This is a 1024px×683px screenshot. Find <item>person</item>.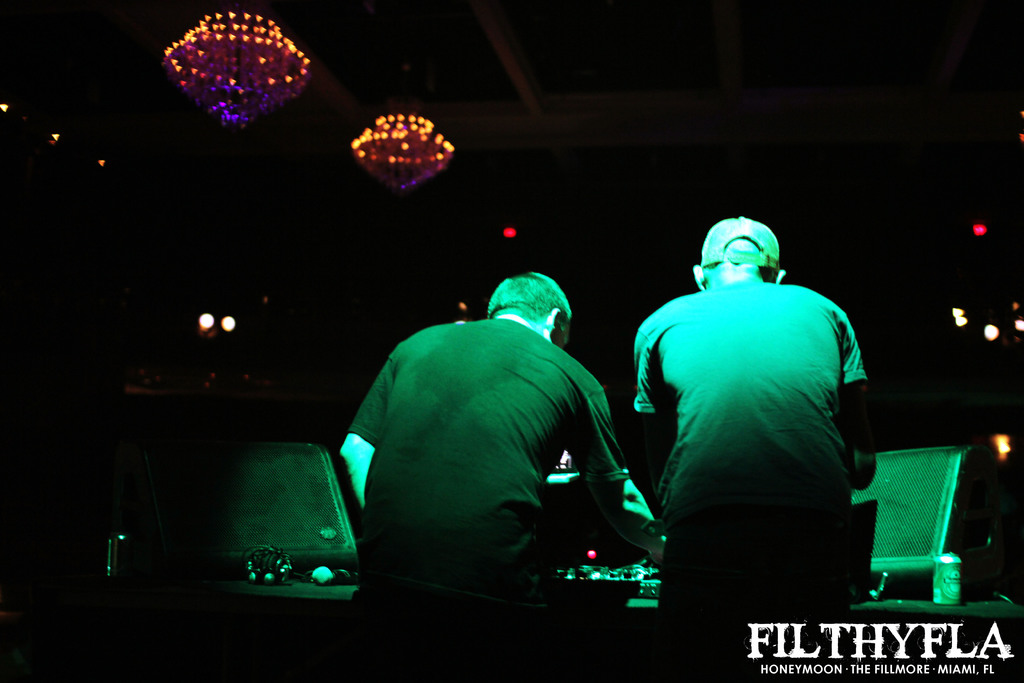
Bounding box: 339, 272, 668, 682.
